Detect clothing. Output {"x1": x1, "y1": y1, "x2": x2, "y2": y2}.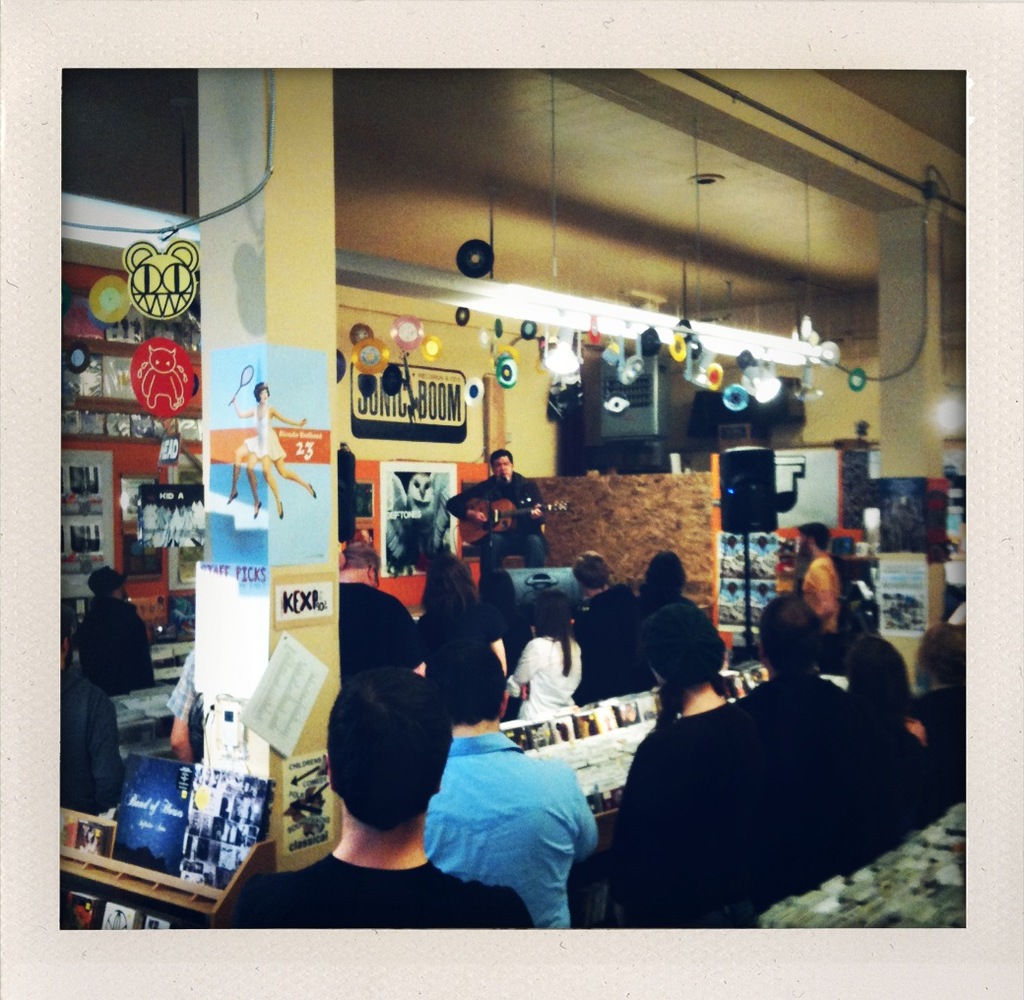
{"x1": 429, "y1": 733, "x2": 603, "y2": 927}.
